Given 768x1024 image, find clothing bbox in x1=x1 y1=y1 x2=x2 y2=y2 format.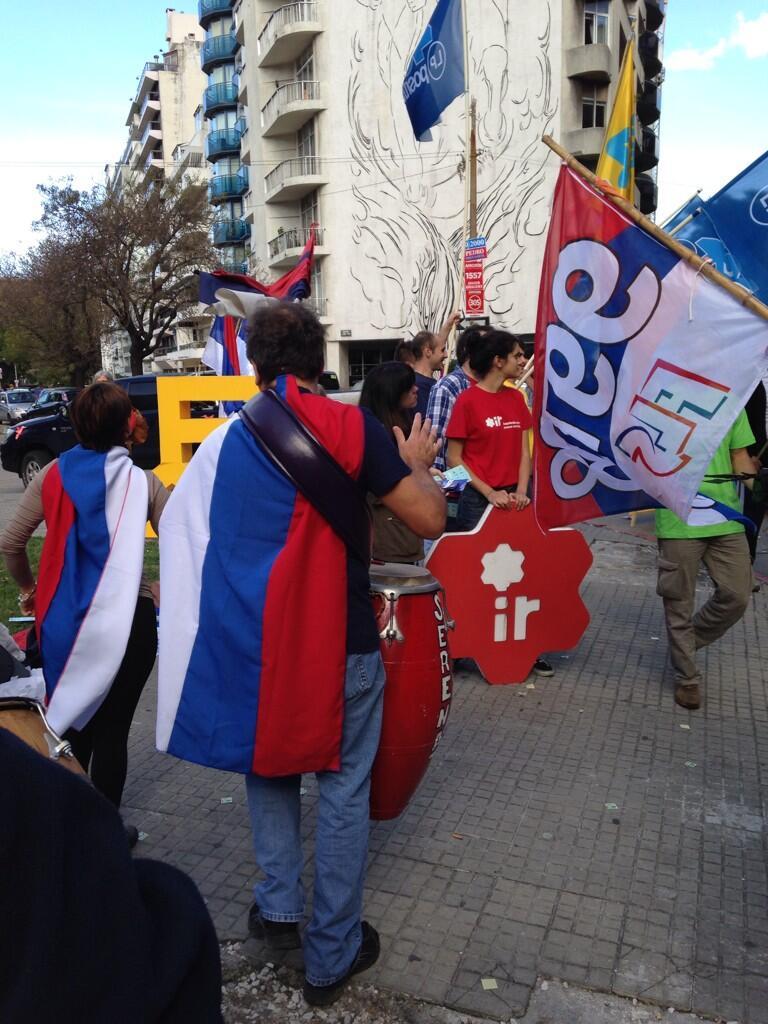
x1=413 y1=361 x2=463 y2=500.
